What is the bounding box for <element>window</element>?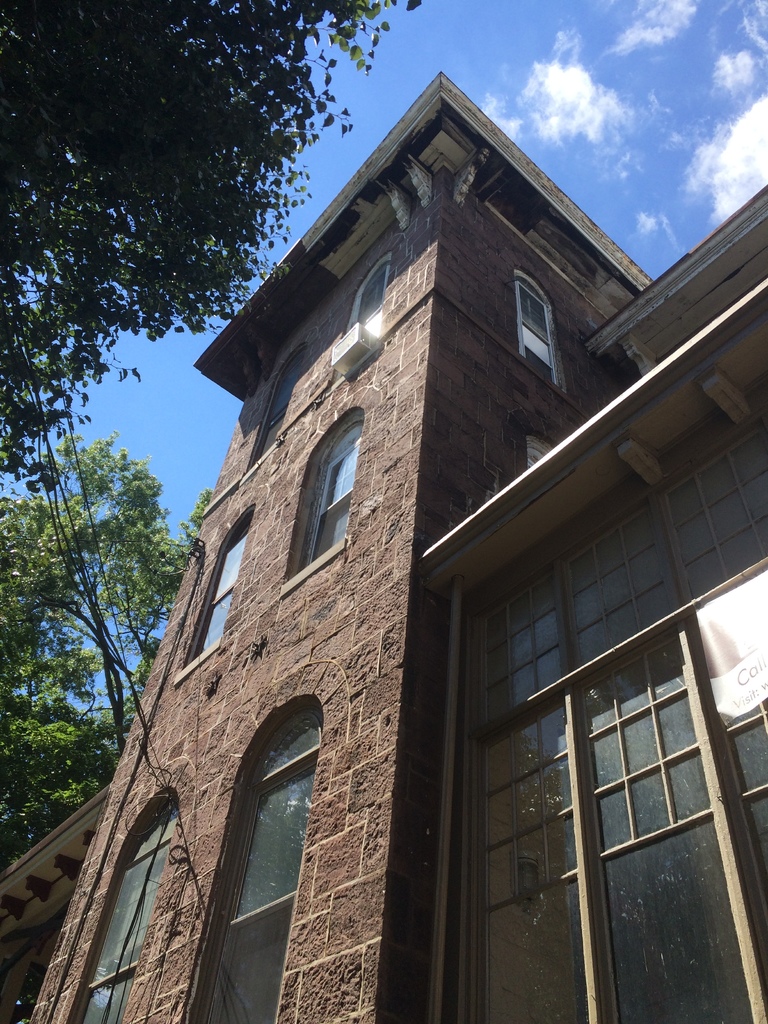
(517, 273, 566, 398).
